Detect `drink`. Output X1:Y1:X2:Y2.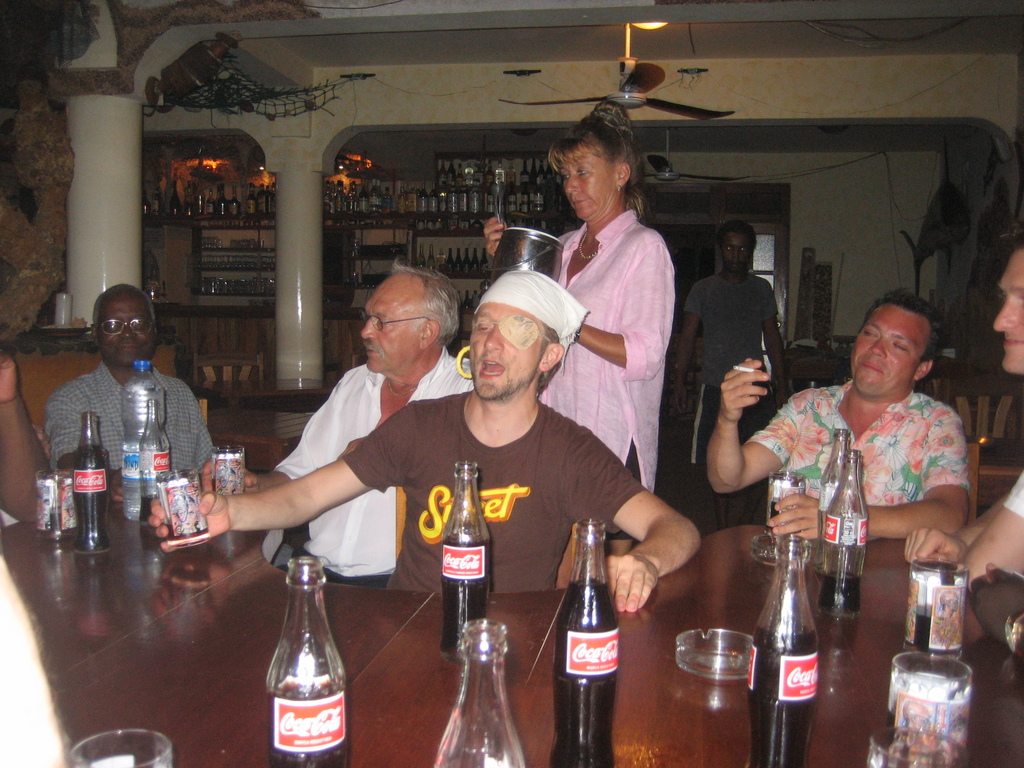
749:626:818:767.
